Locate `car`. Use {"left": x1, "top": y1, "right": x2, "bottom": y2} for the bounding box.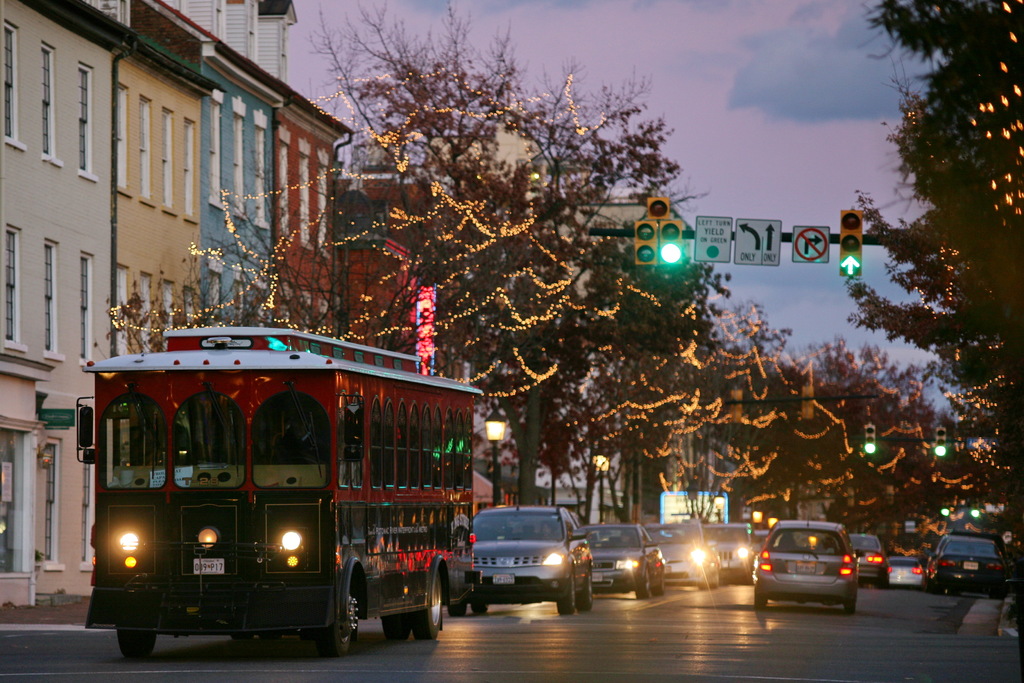
{"left": 894, "top": 559, "right": 920, "bottom": 587}.
